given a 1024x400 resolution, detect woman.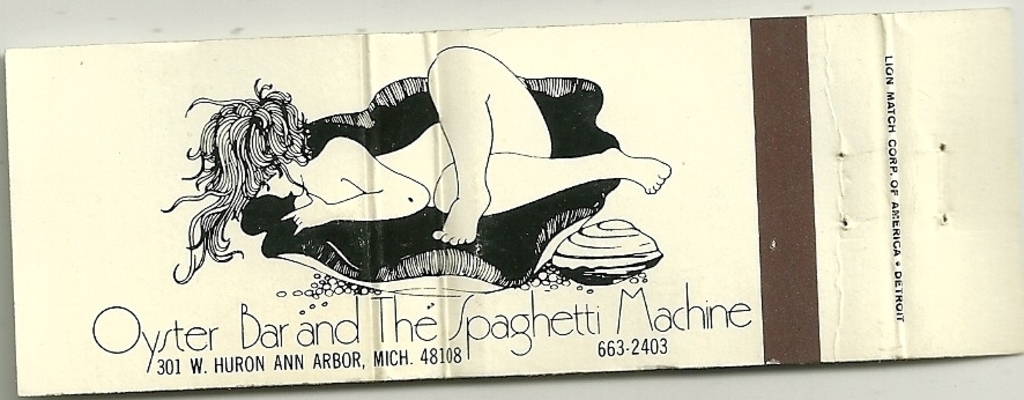
pyautogui.locateOnScreen(289, 54, 636, 271).
